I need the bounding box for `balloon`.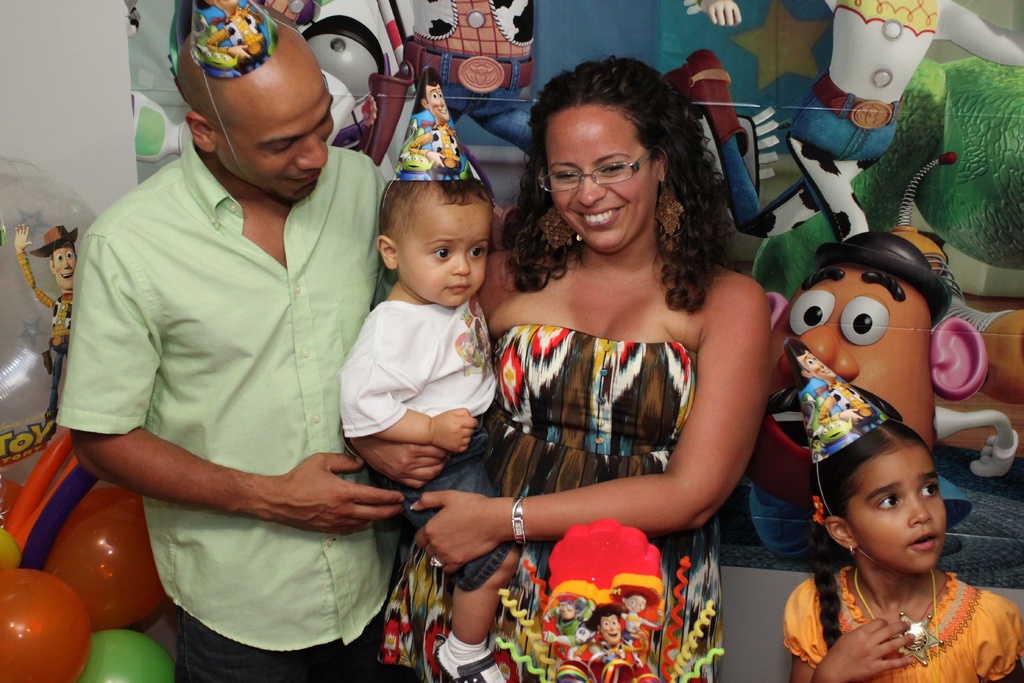
Here it is: box(40, 484, 172, 633).
